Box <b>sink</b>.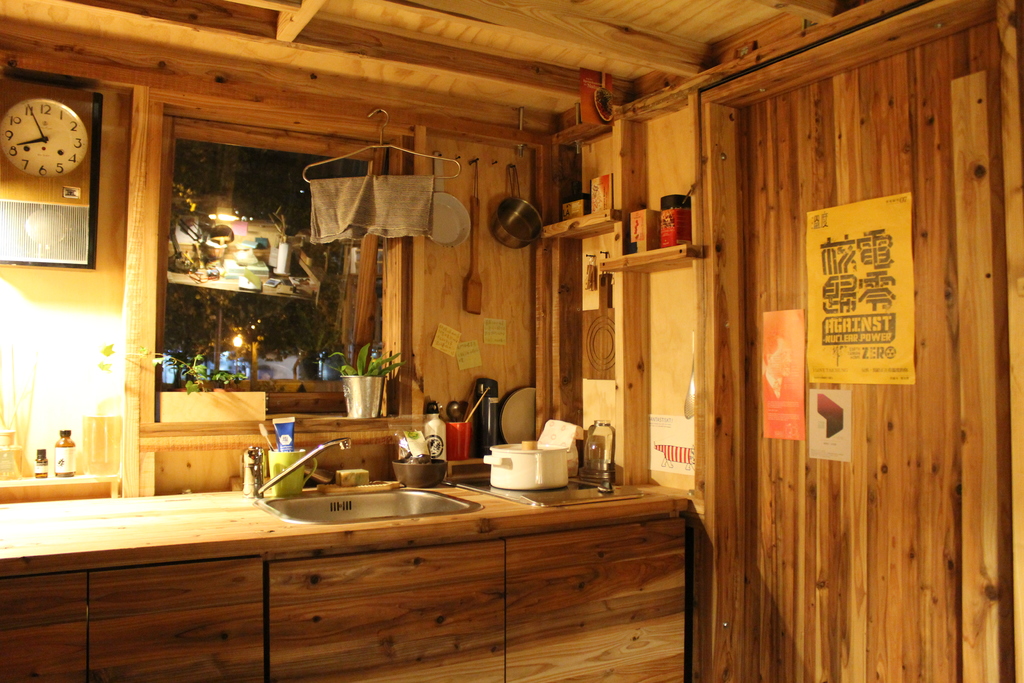
<bbox>205, 411, 472, 534</bbox>.
